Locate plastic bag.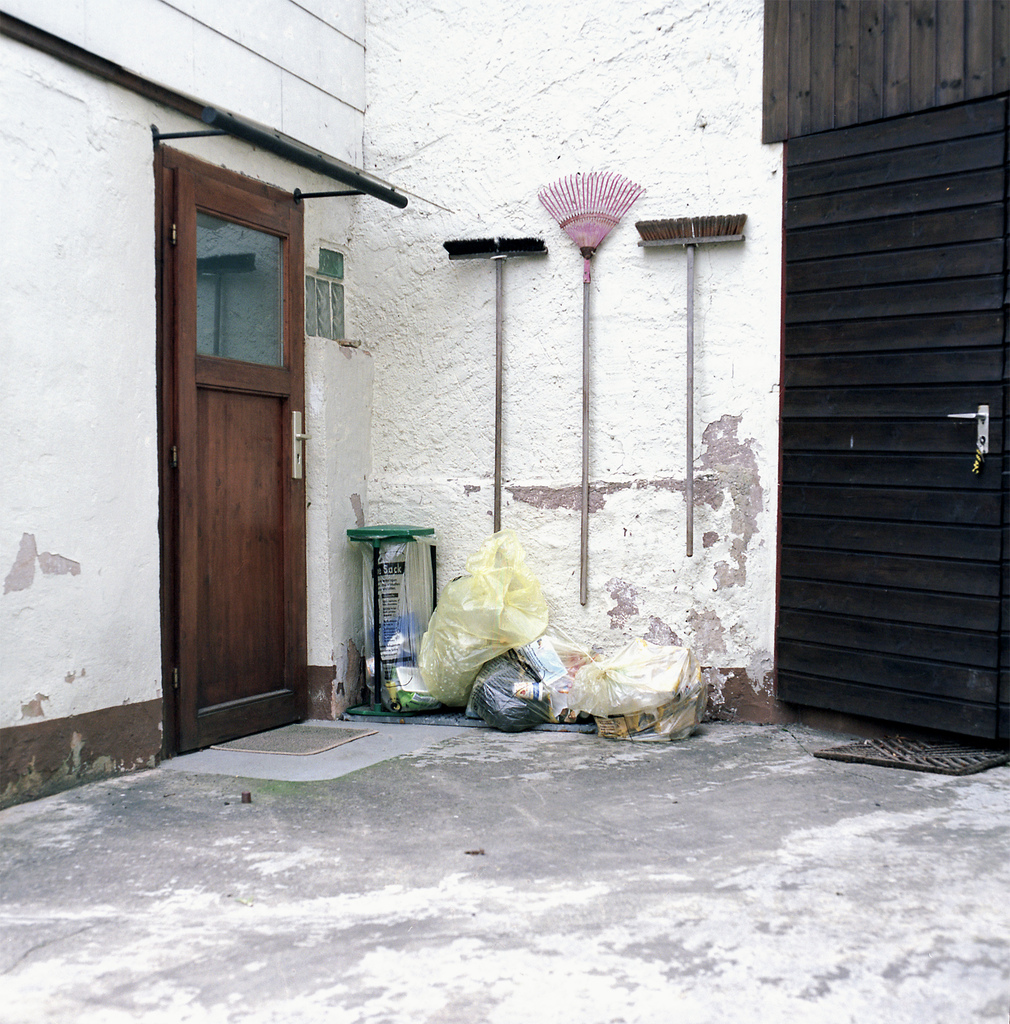
Bounding box: <box>563,624,689,708</box>.
